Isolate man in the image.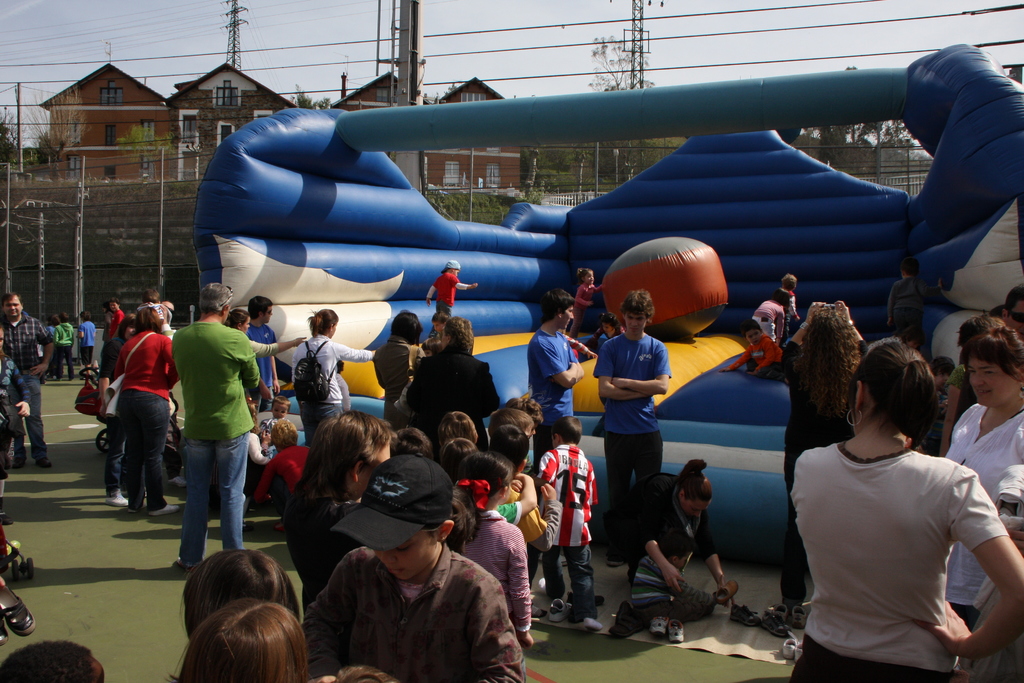
Isolated region: 1002,284,1023,352.
